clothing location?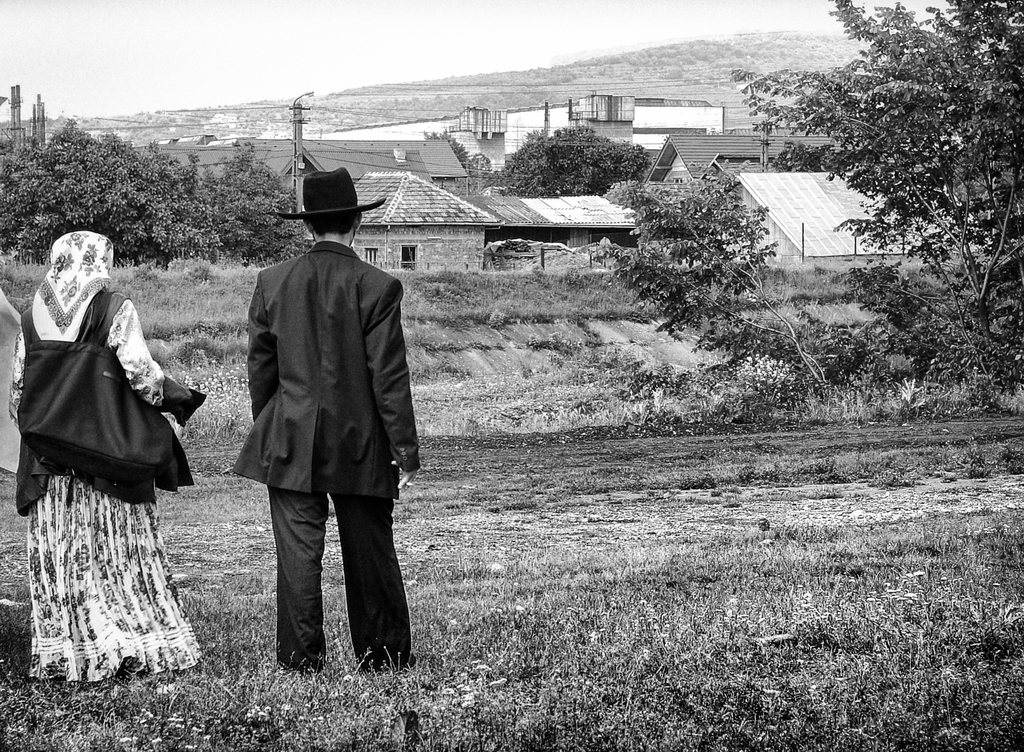
region(267, 465, 412, 673)
